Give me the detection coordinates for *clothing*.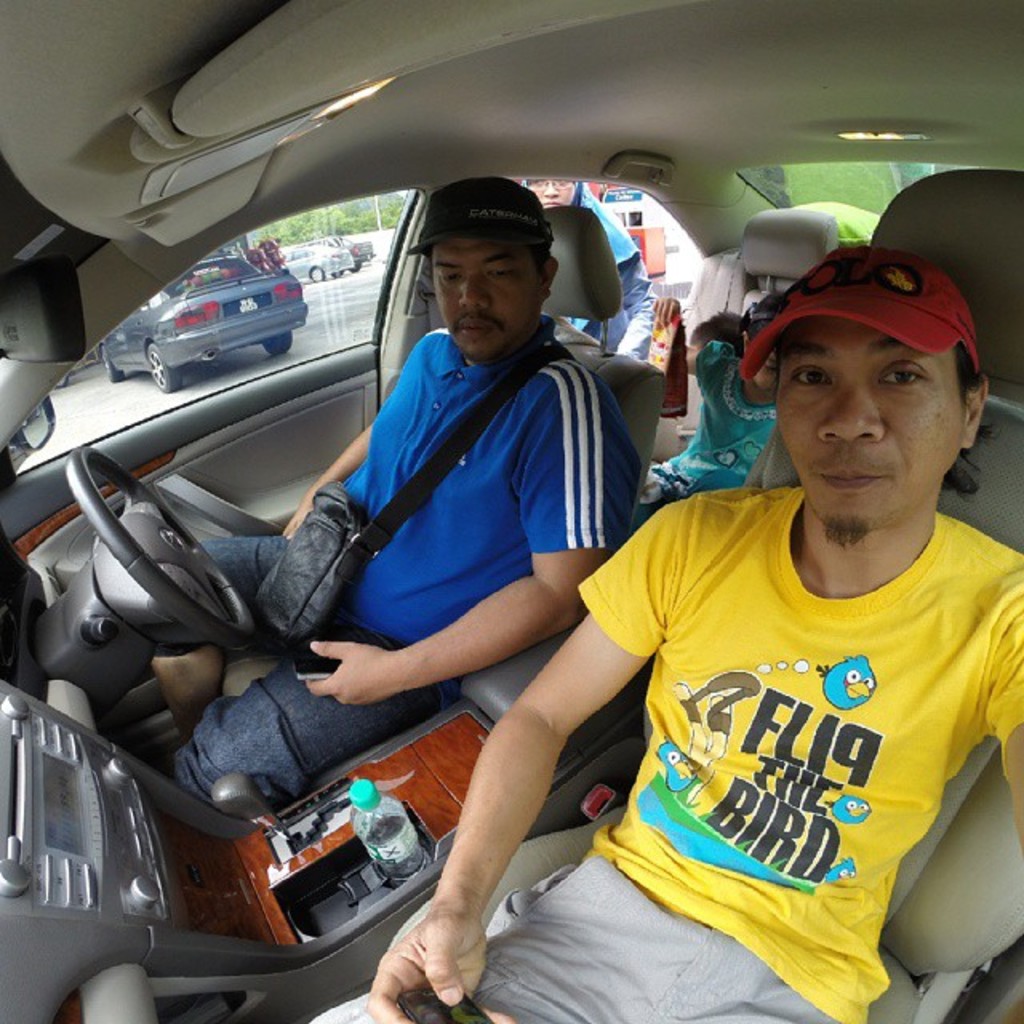
crop(318, 488, 1022, 1022).
